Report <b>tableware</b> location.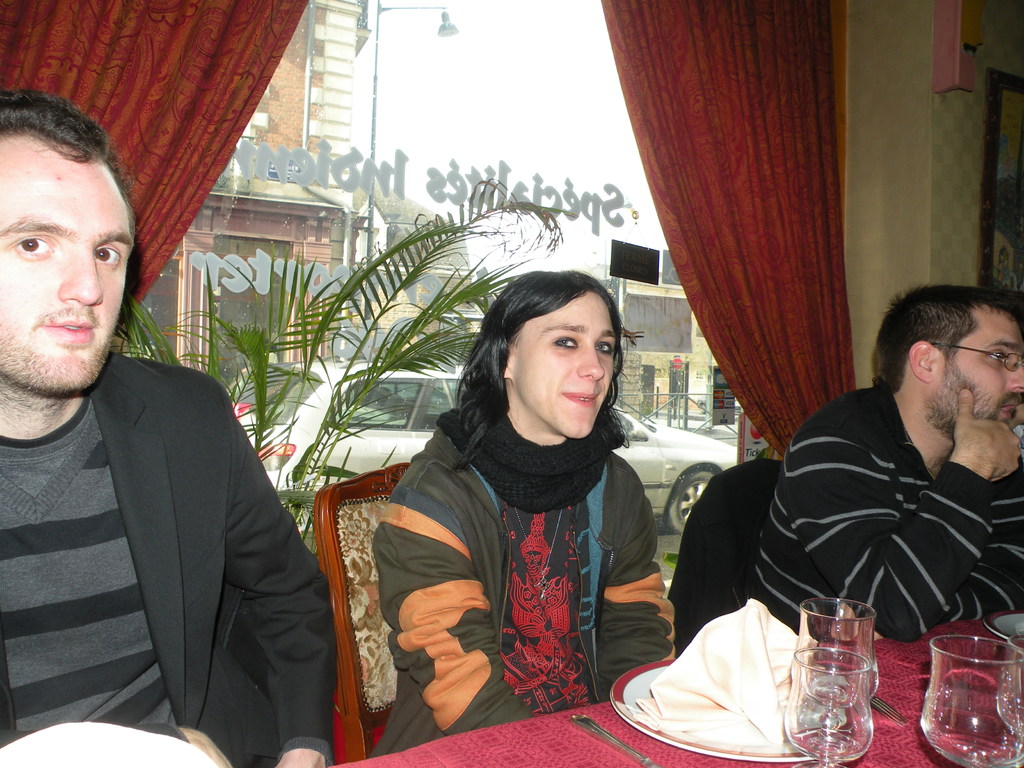
Report: bbox=(607, 655, 870, 759).
